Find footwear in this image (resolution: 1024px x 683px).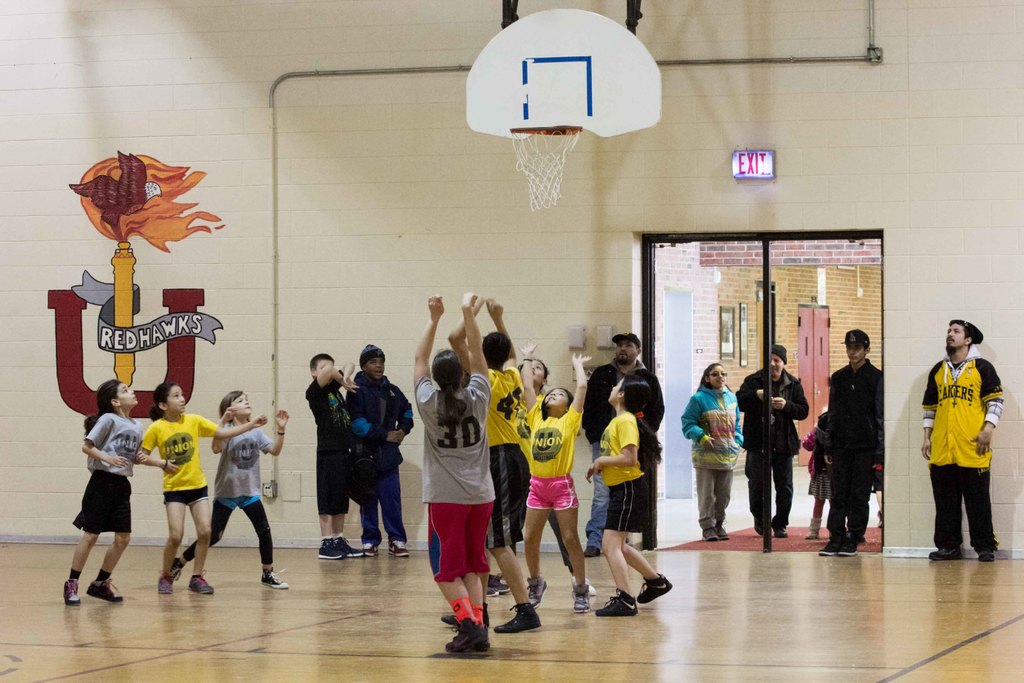
region(803, 517, 829, 543).
